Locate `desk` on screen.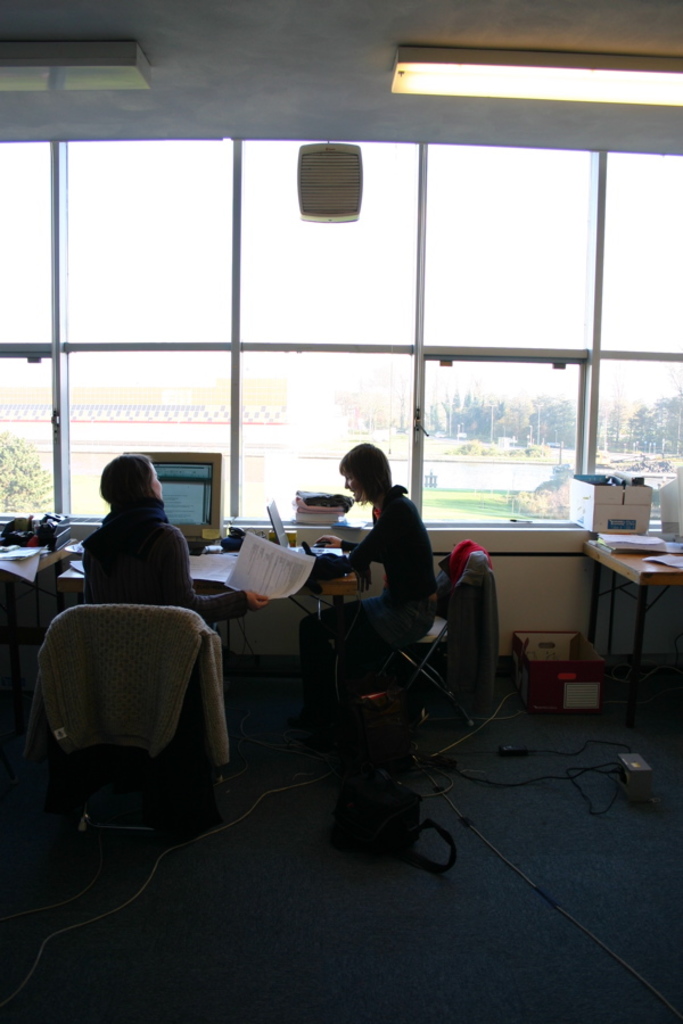
On screen at {"x1": 589, "y1": 545, "x2": 680, "y2": 709}.
